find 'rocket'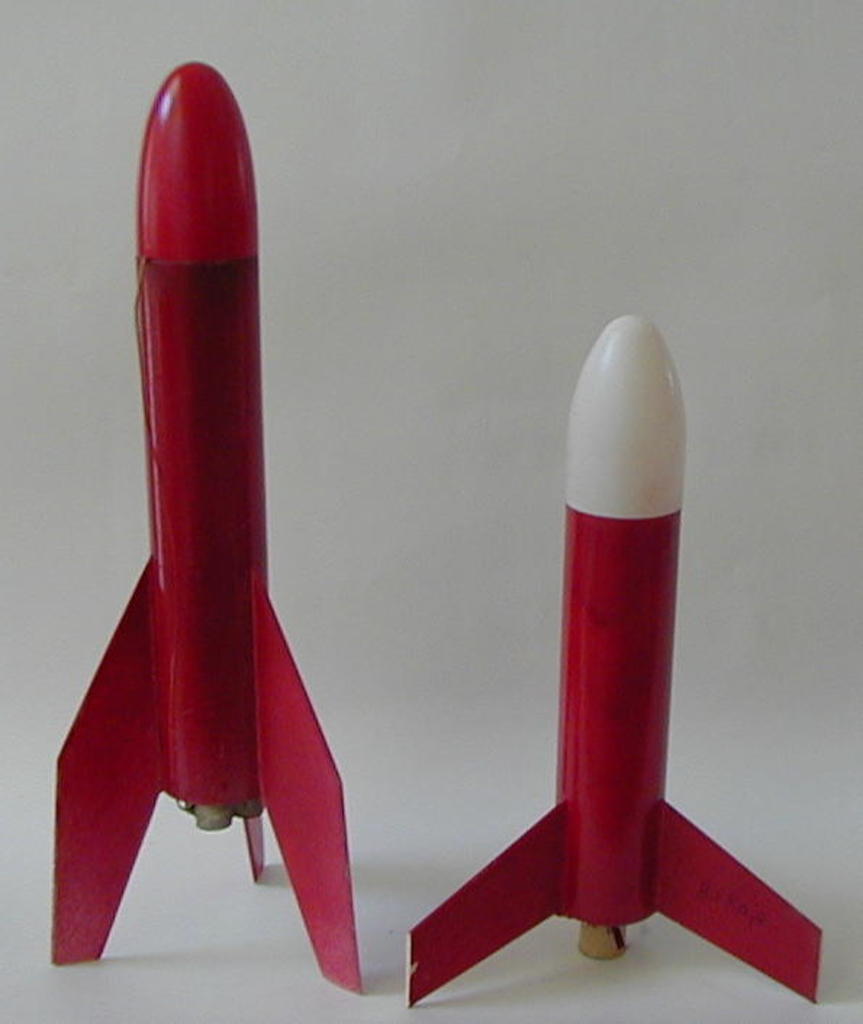
detection(448, 257, 751, 1002)
